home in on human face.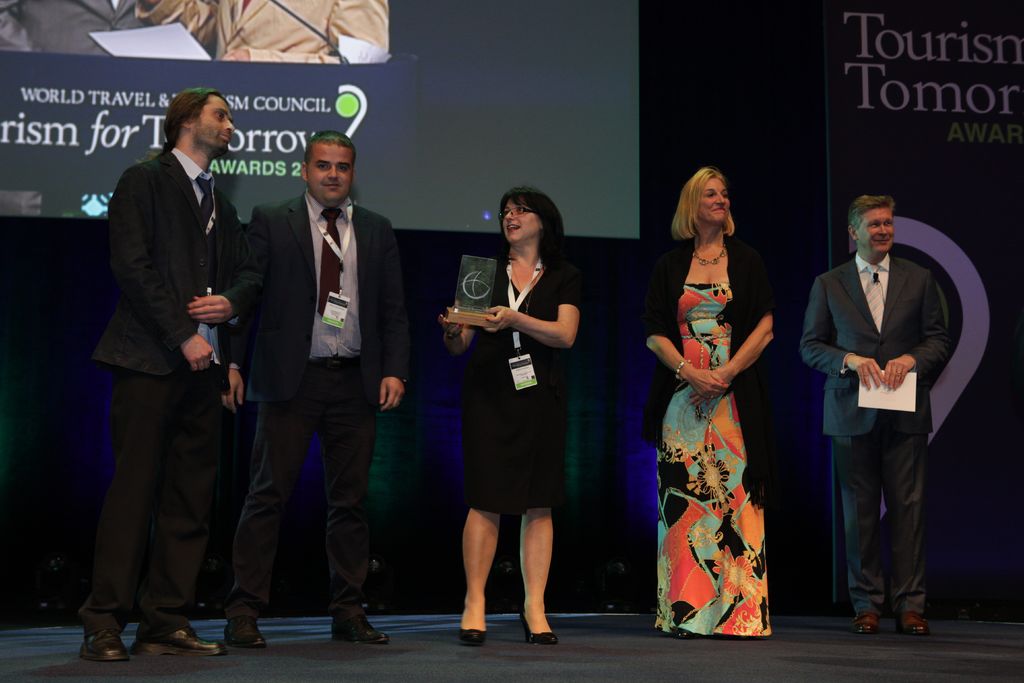
Homed in at left=858, top=206, right=895, bottom=252.
